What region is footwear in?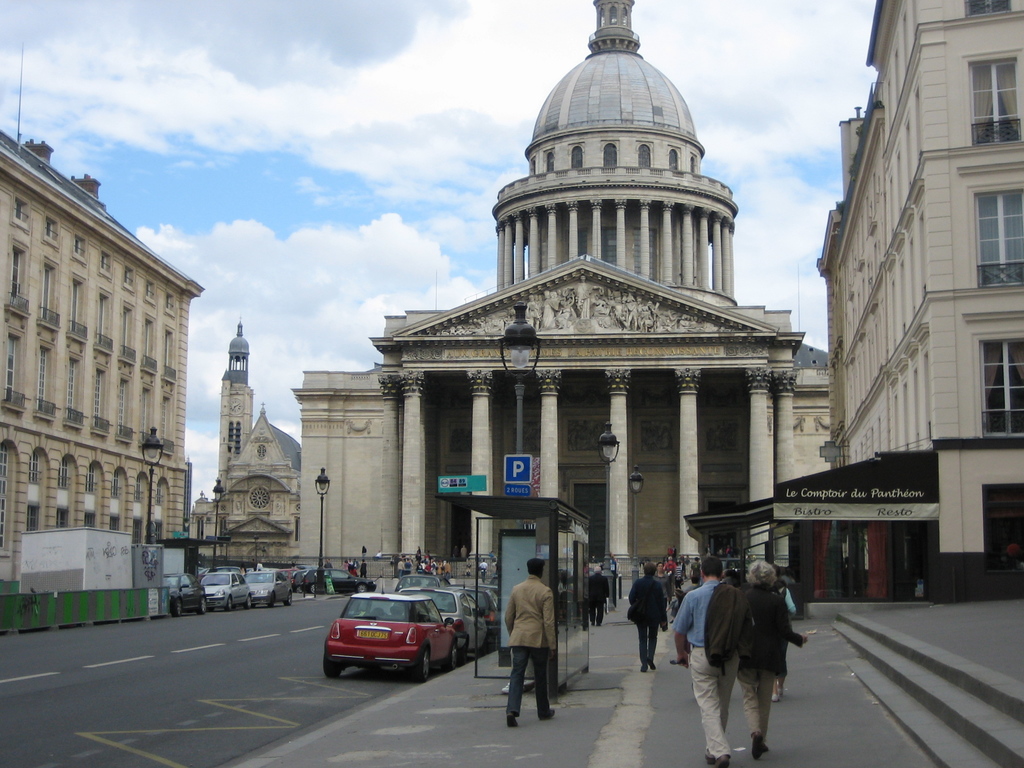
box=[764, 747, 767, 753].
